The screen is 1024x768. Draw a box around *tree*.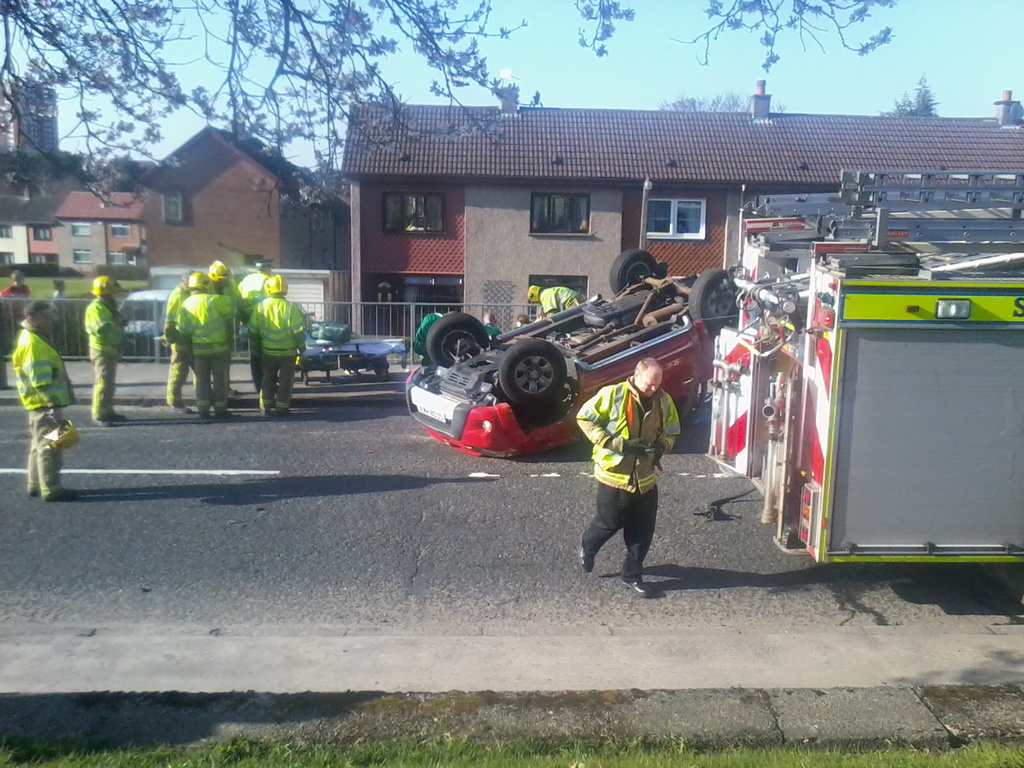
select_region(657, 88, 789, 114).
